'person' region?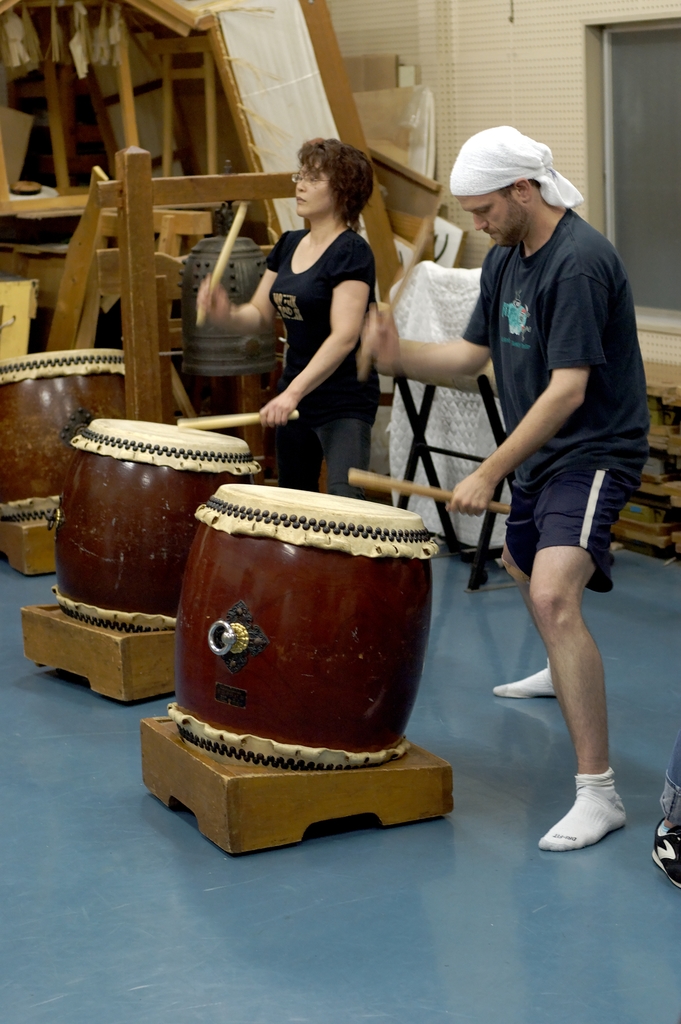
box=[357, 127, 652, 858]
